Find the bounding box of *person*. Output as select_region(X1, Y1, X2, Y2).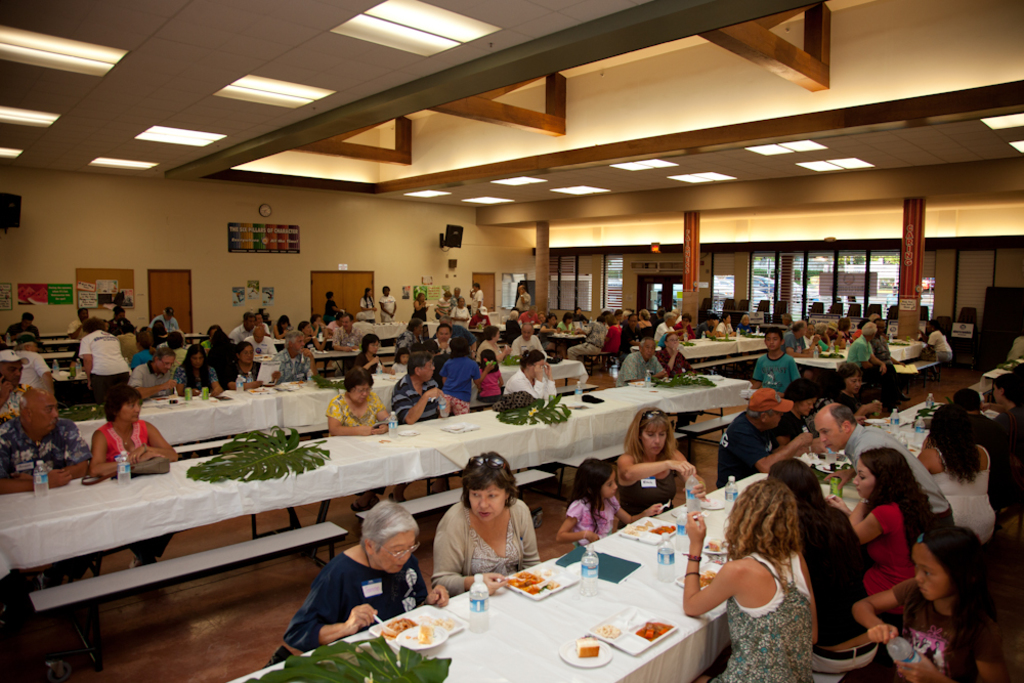
select_region(319, 285, 342, 319).
